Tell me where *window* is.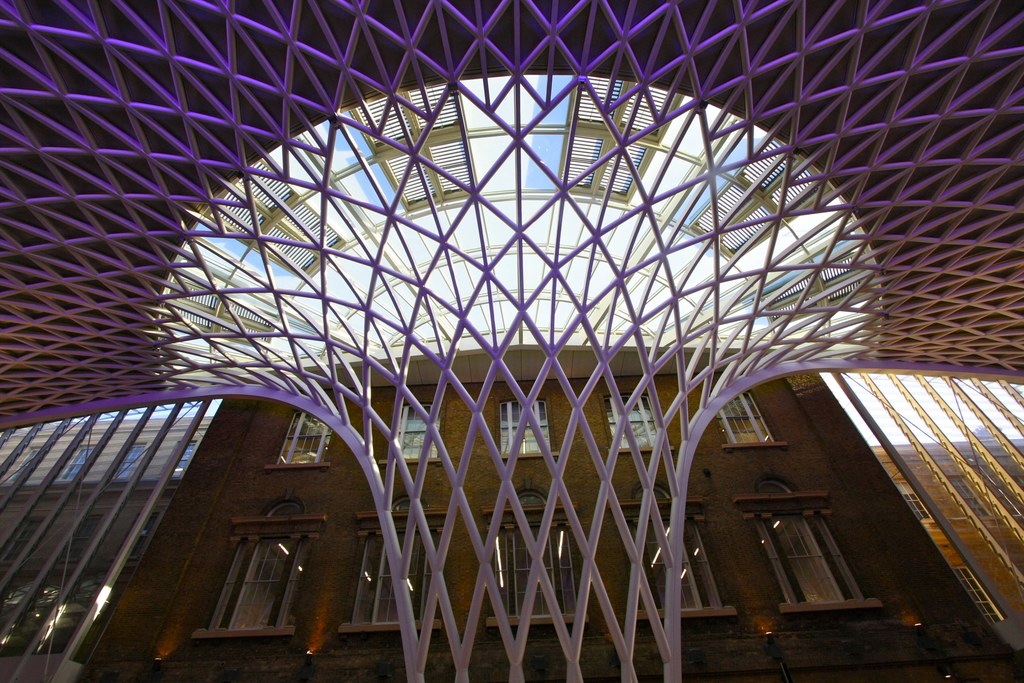
*window* is at crop(197, 498, 310, 648).
